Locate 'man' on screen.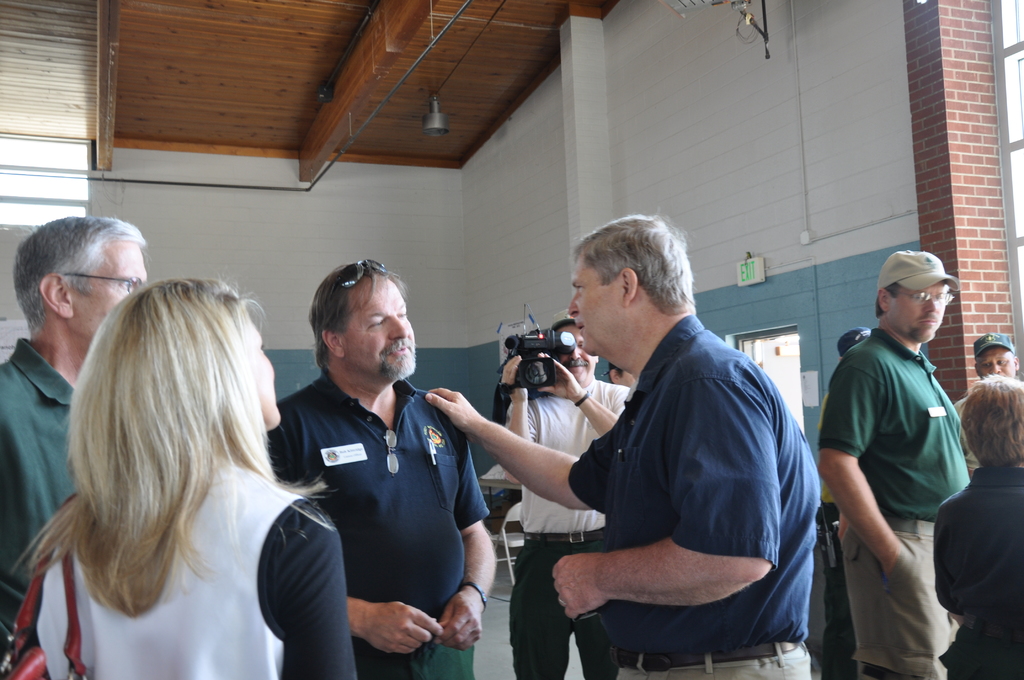
On screen at x1=951, y1=330, x2=1023, y2=482.
